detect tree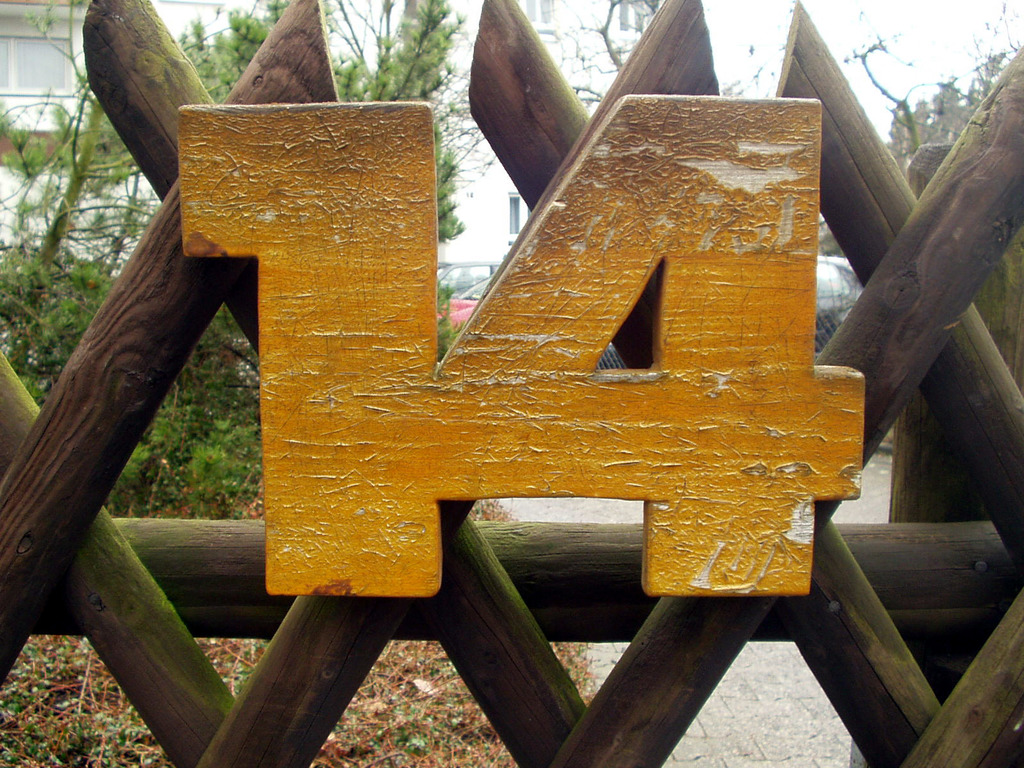
534,0,1023,168
